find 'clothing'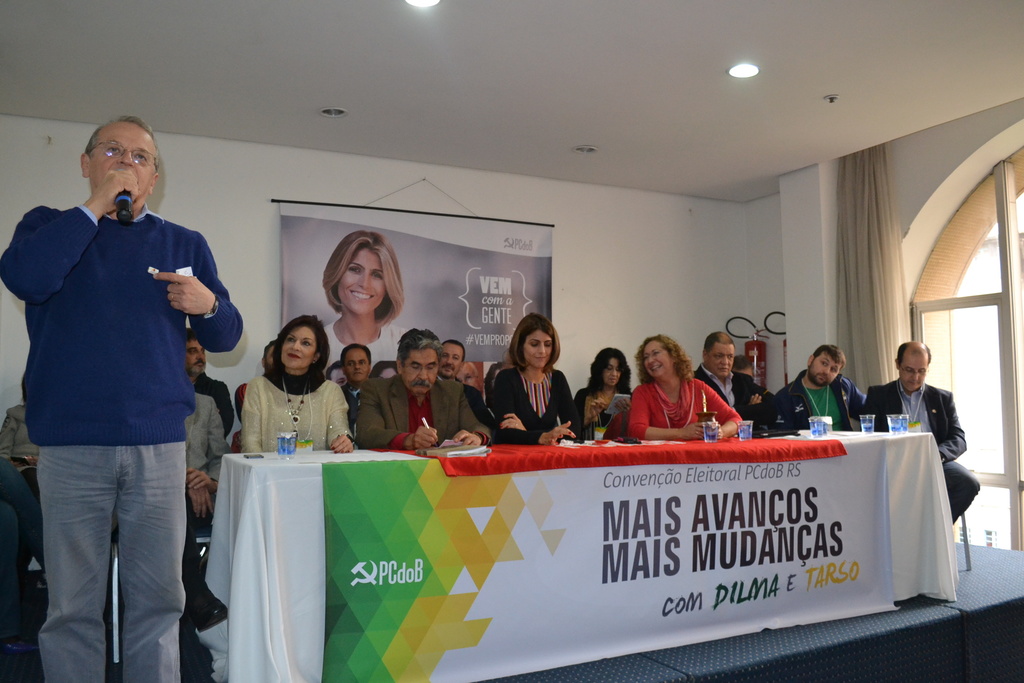
left=239, top=361, right=348, bottom=464
